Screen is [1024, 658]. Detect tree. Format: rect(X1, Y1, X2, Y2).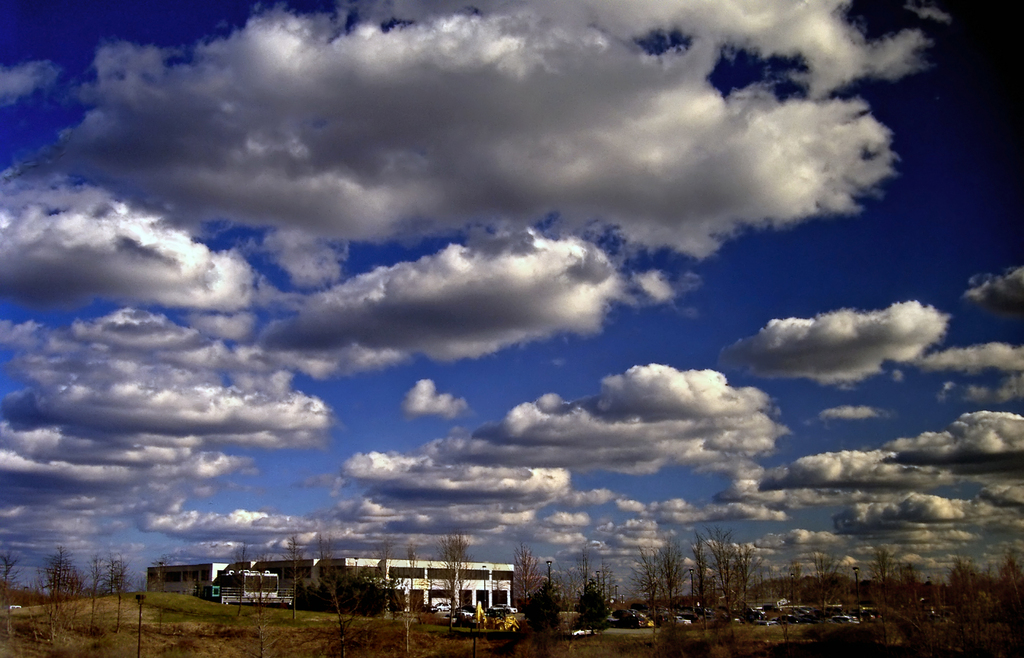
rect(281, 533, 311, 618).
